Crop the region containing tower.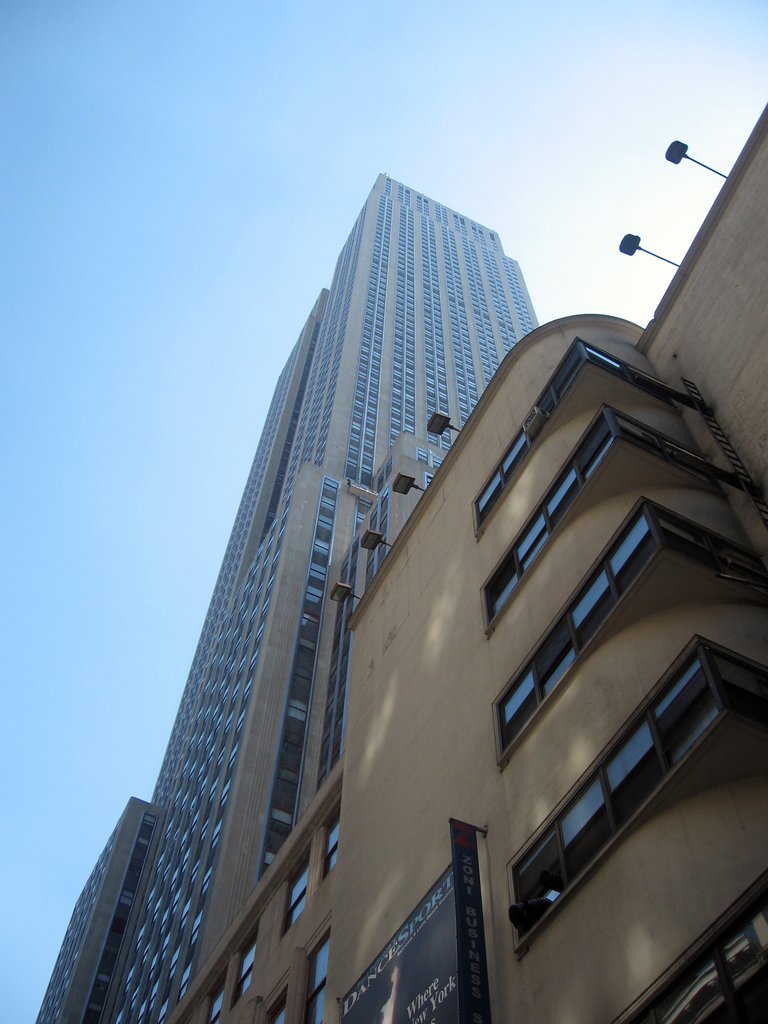
Crop region: select_region(149, 137, 536, 974).
